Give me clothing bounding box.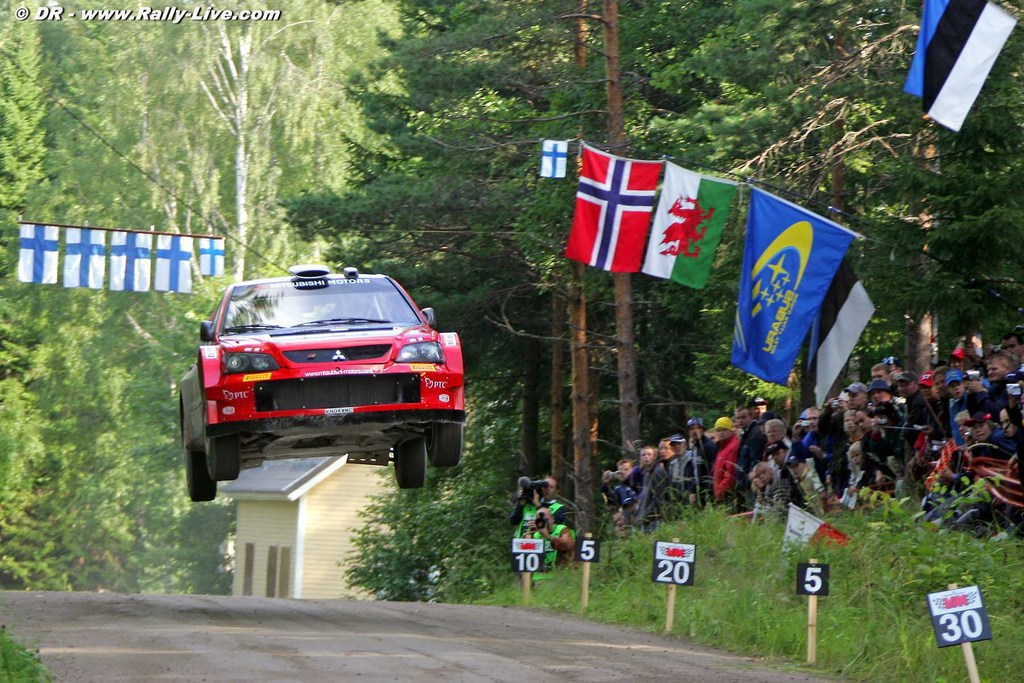
<bbox>639, 457, 675, 531</bbox>.
